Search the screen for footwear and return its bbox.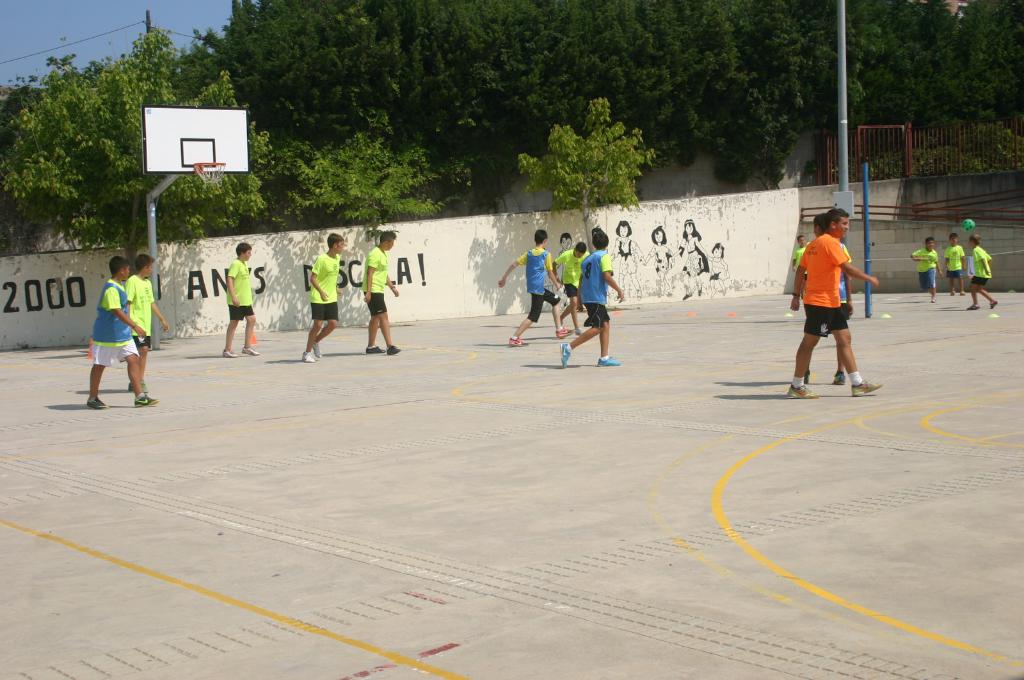
Found: bbox=(128, 385, 131, 393).
